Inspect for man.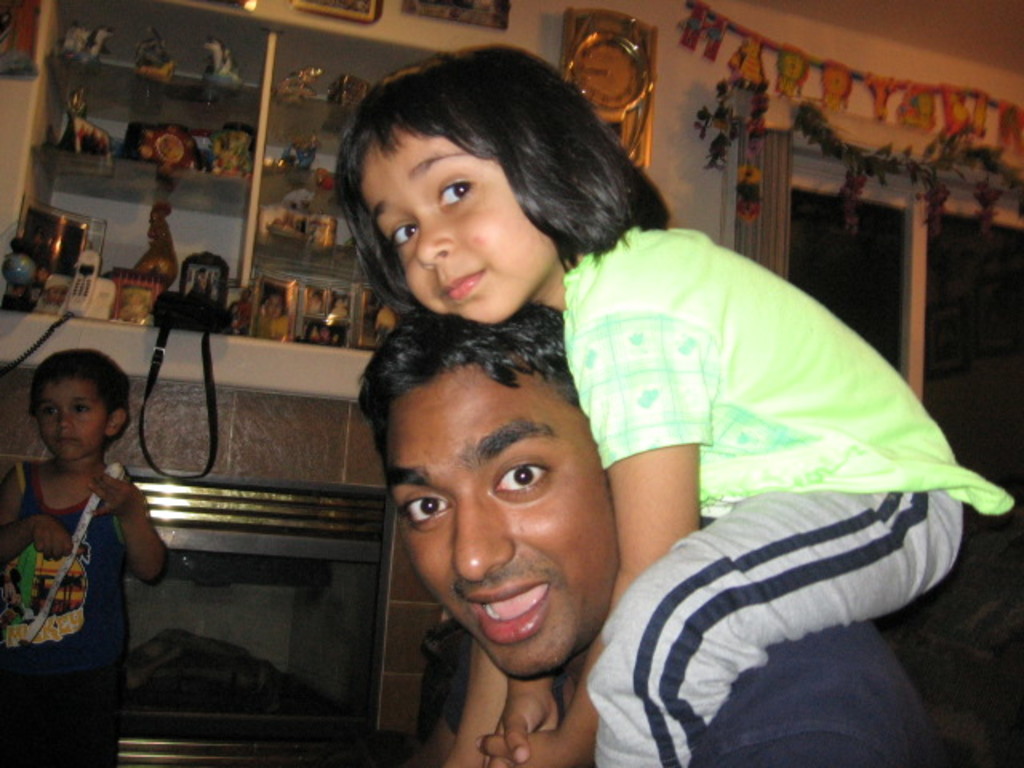
Inspection: [left=357, top=301, right=942, bottom=766].
